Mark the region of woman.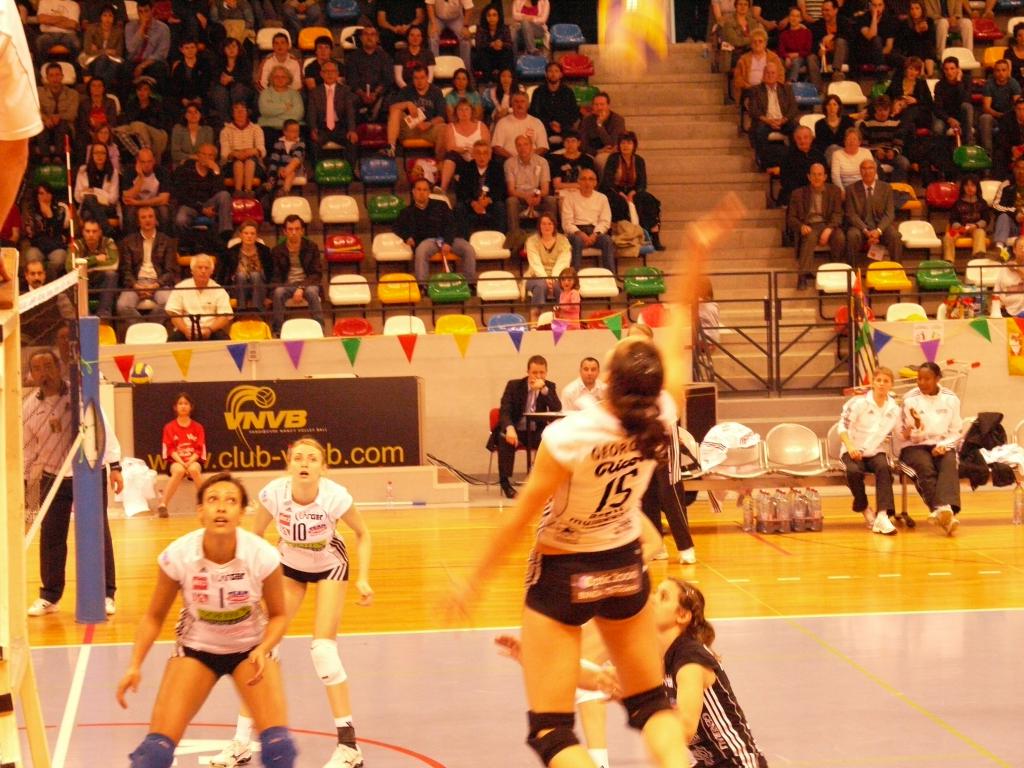
Region: locate(204, 436, 375, 767).
